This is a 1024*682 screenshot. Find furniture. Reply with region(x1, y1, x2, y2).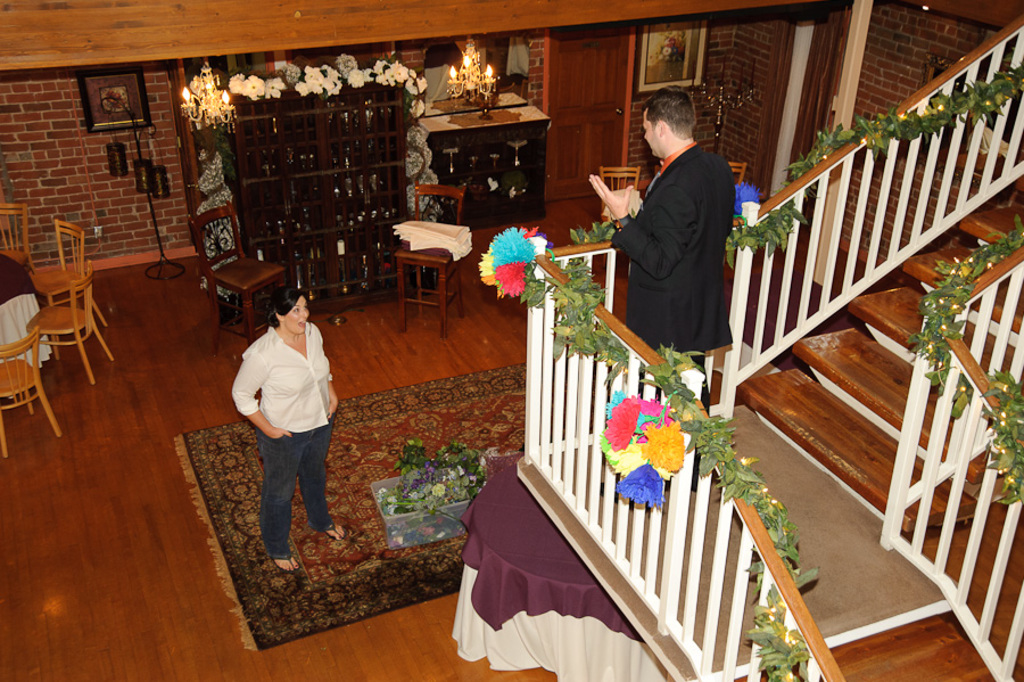
region(28, 215, 113, 324).
